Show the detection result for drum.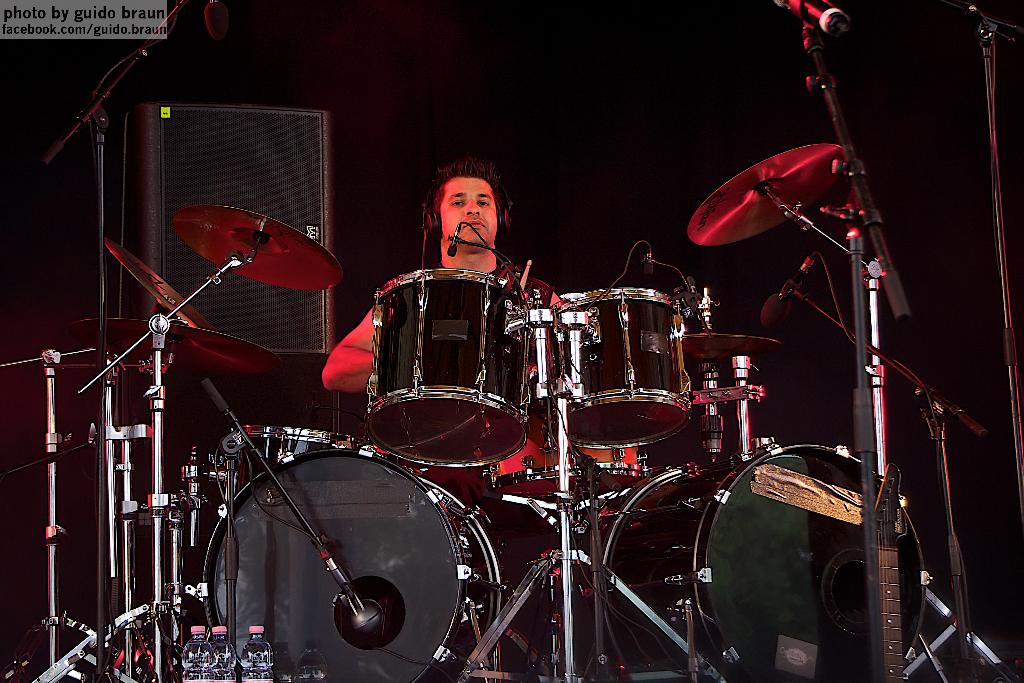
BBox(186, 448, 508, 682).
